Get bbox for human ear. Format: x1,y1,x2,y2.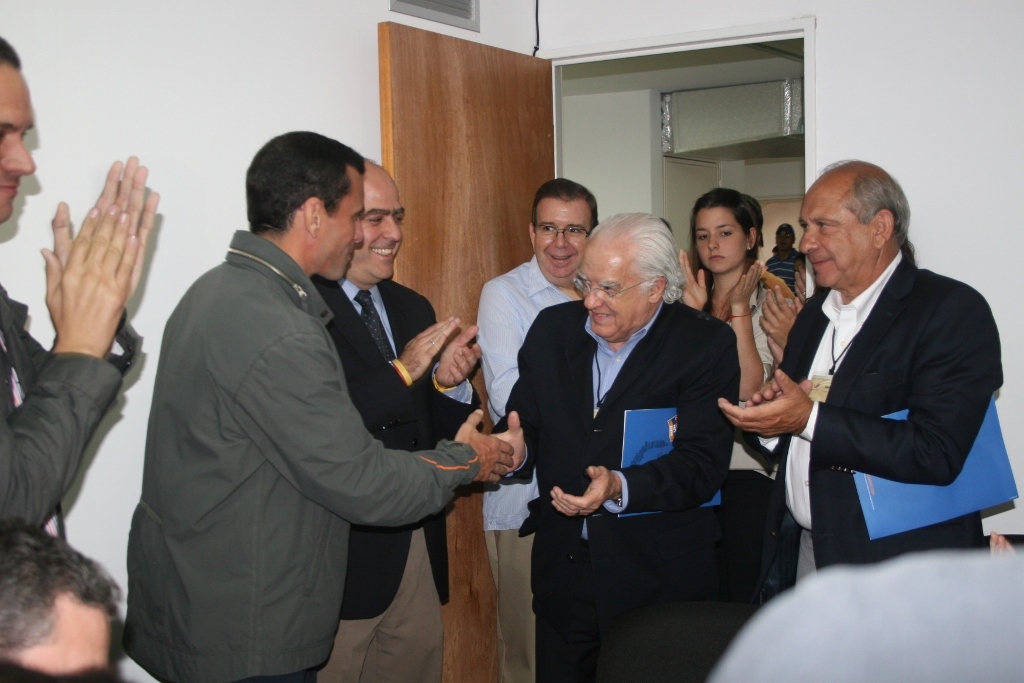
530,223,535,244.
